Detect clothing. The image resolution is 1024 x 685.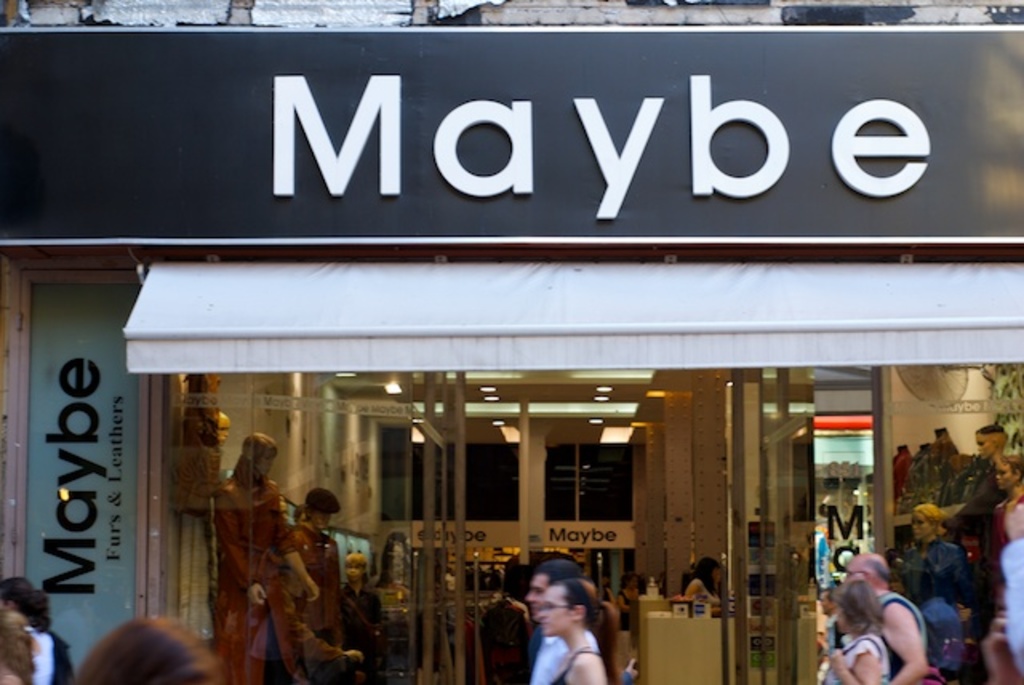
[x1=27, y1=623, x2=72, y2=682].
